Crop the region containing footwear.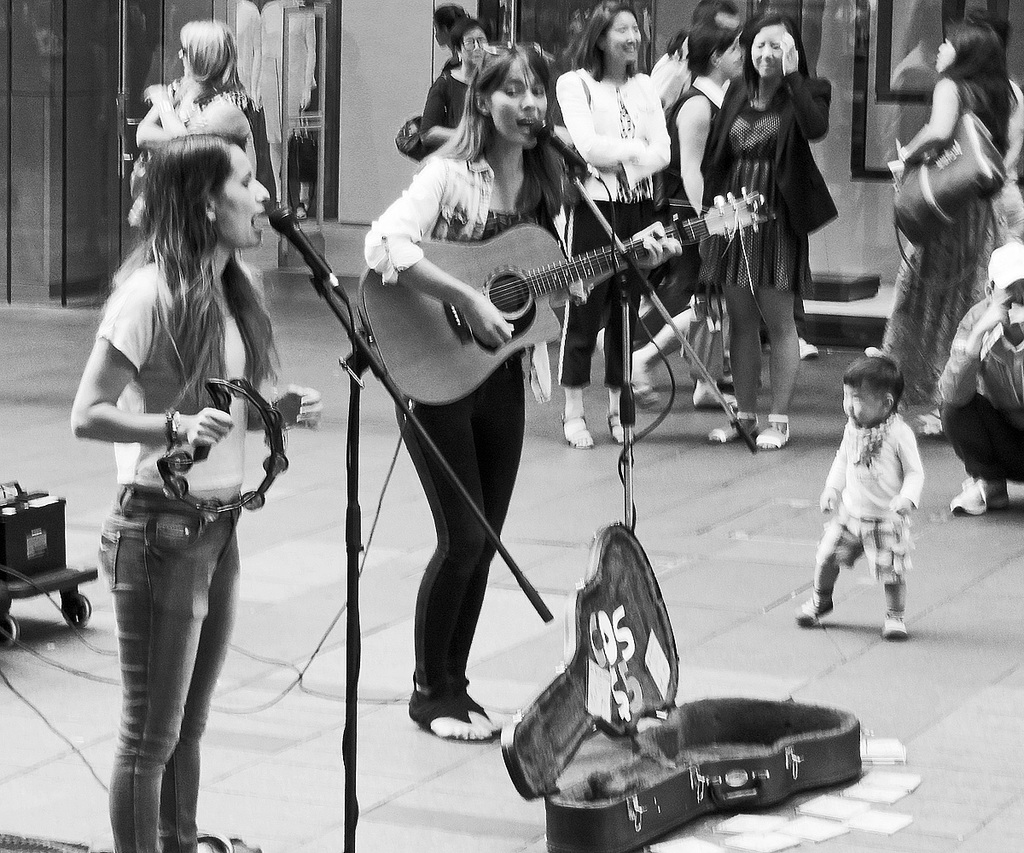
Crop region: (x1=759, y1=413, x2=790, y2=451).
